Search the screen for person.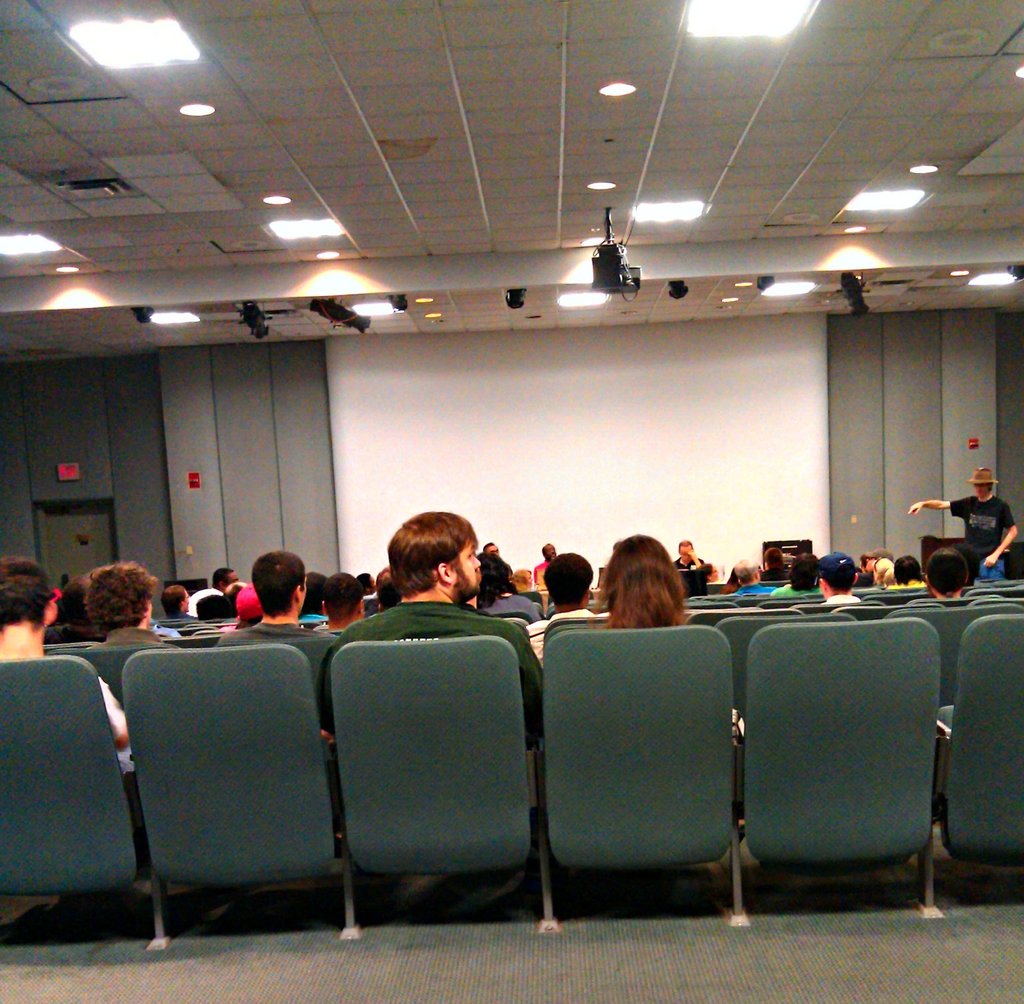
Found at <bbox>465, 534, 492, 605</bbox>.
